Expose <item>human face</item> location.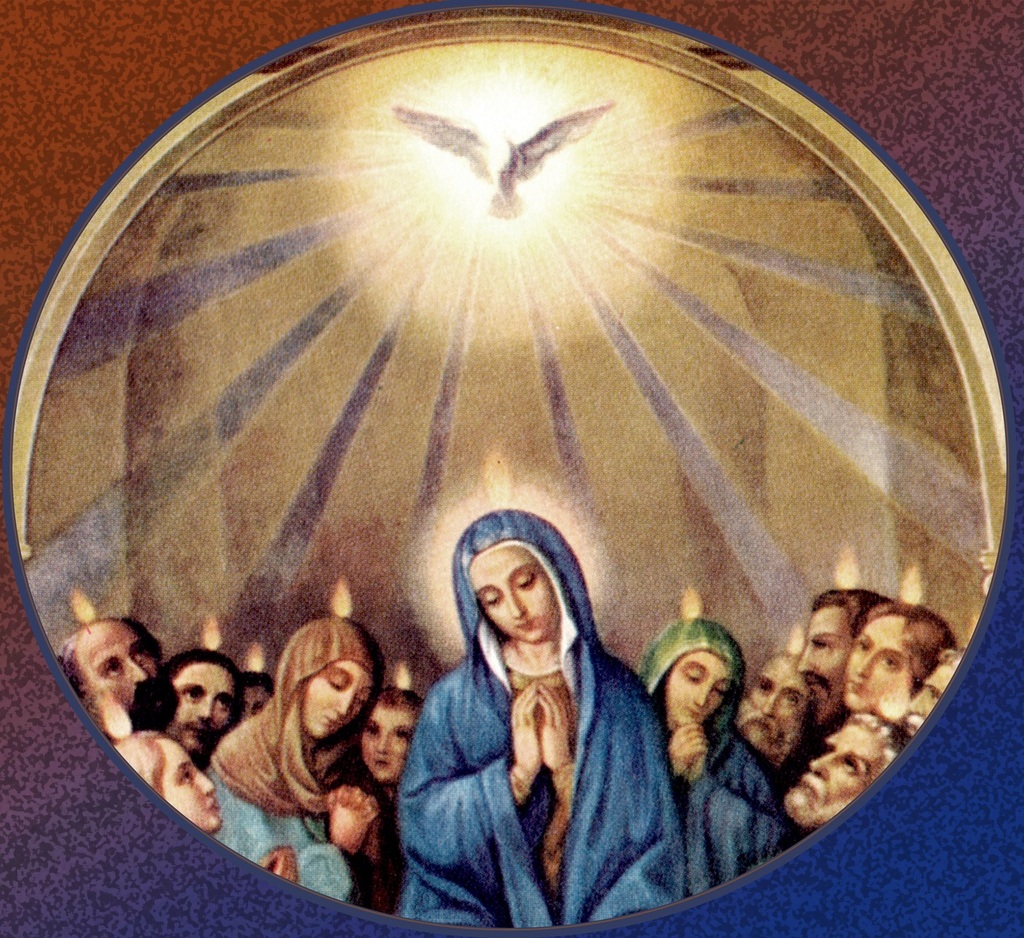
Exposed at Rect(470, 545, 563, 648).
